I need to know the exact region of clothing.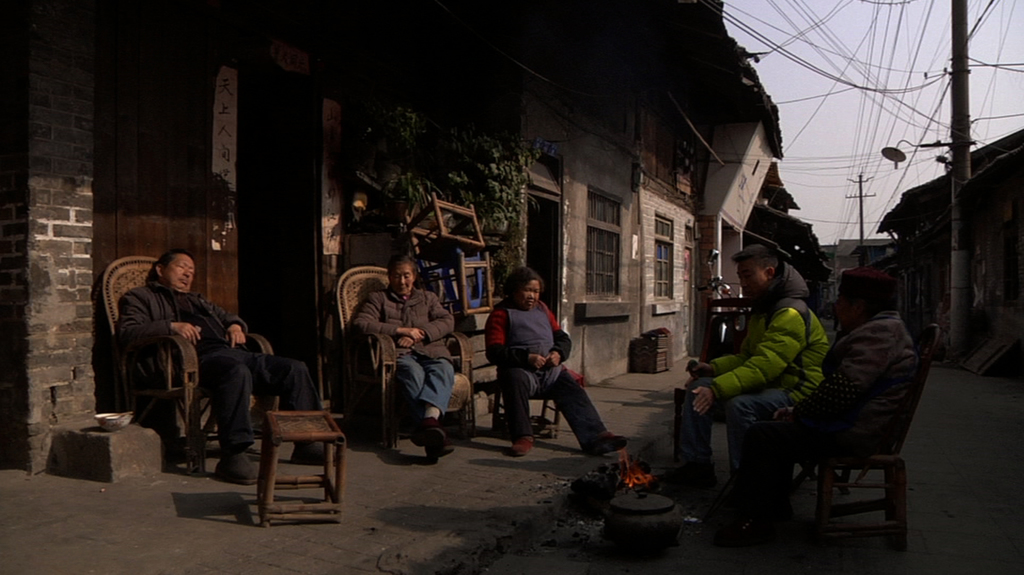
Region: pyautogui.locateOnScreen(113, 279, 321, 456).
